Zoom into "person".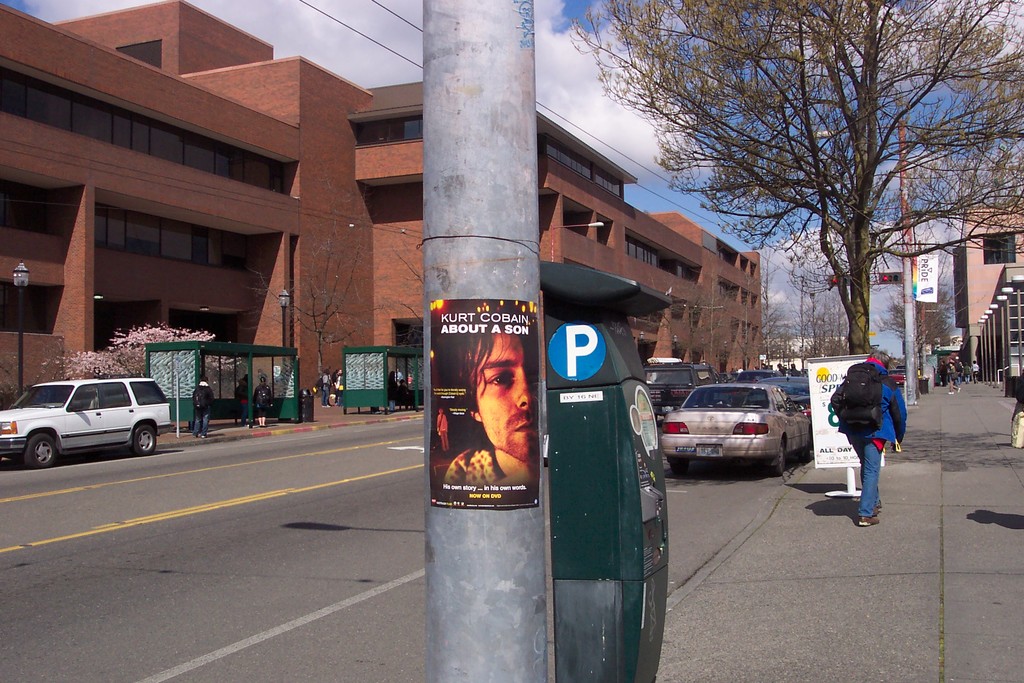
Zoom target: box(257, 378, 275, 428).
